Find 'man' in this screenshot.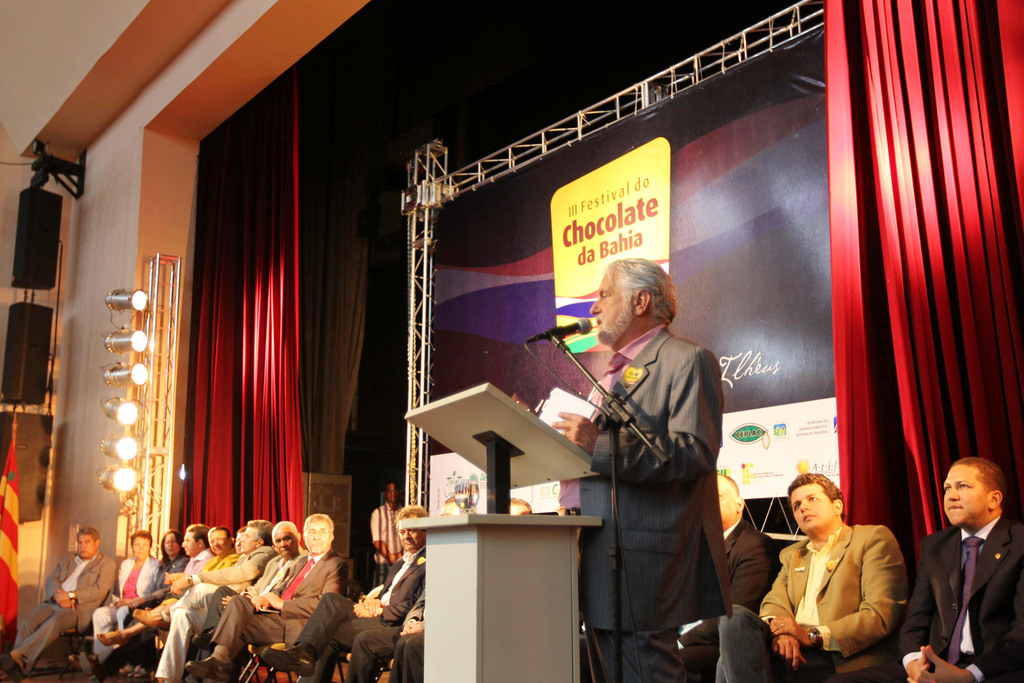
The bounding box for 'man' is 246, 499, 431, 682.
